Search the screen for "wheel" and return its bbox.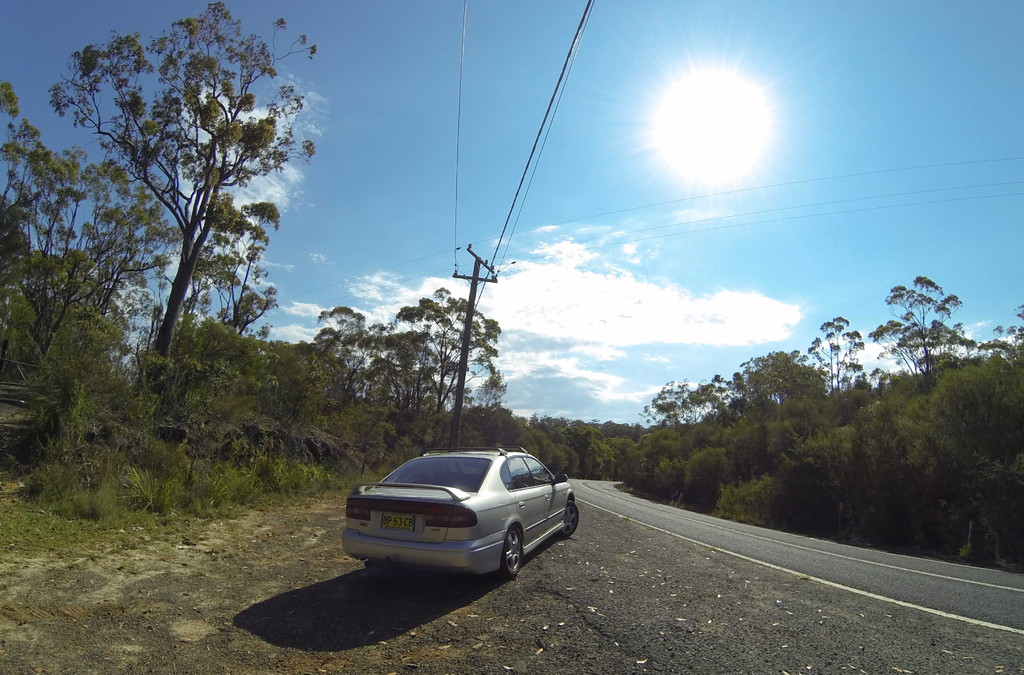
Found: <bbox>561, 501, 579, 539</bbox>.
